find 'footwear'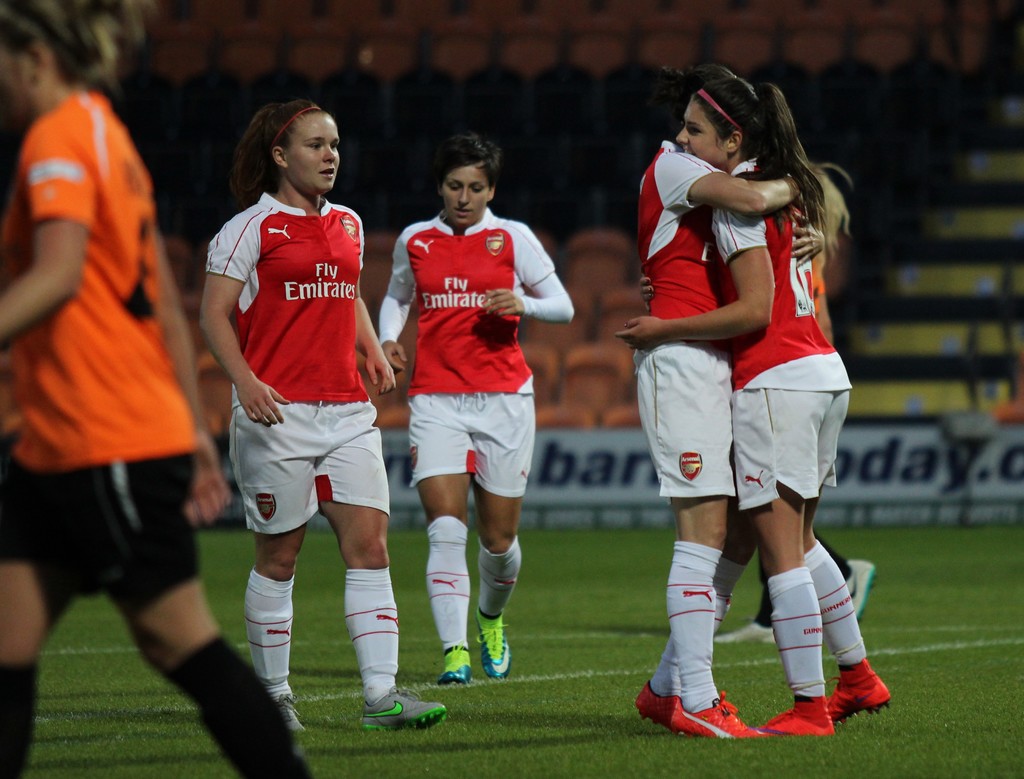
[476,608,510,678]
